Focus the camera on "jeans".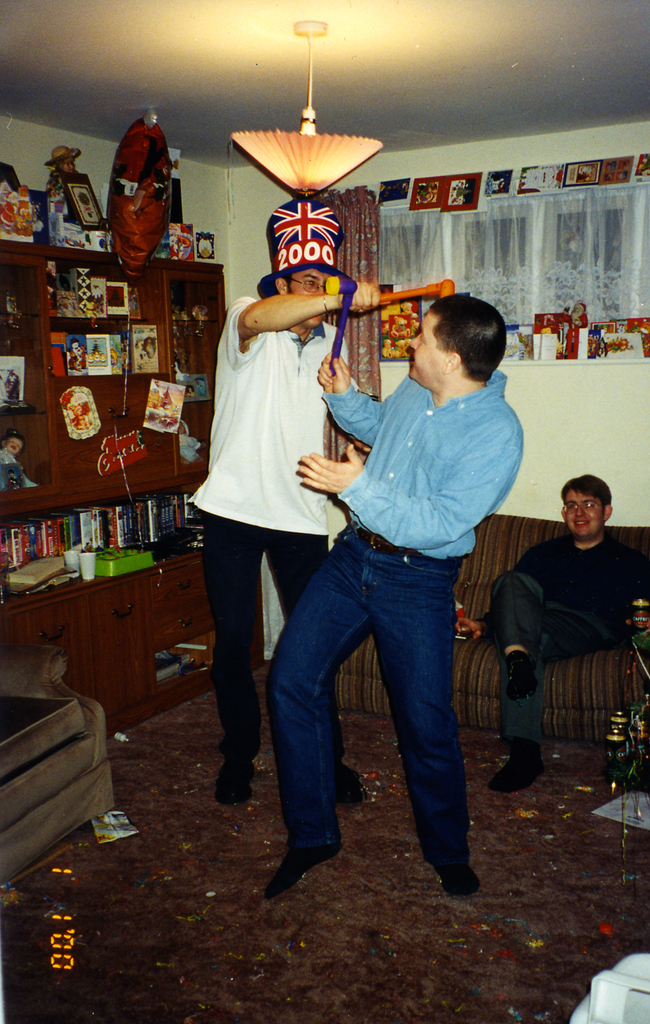
Focus region: <bbox>253, 532, 495, 887</bbox>.
